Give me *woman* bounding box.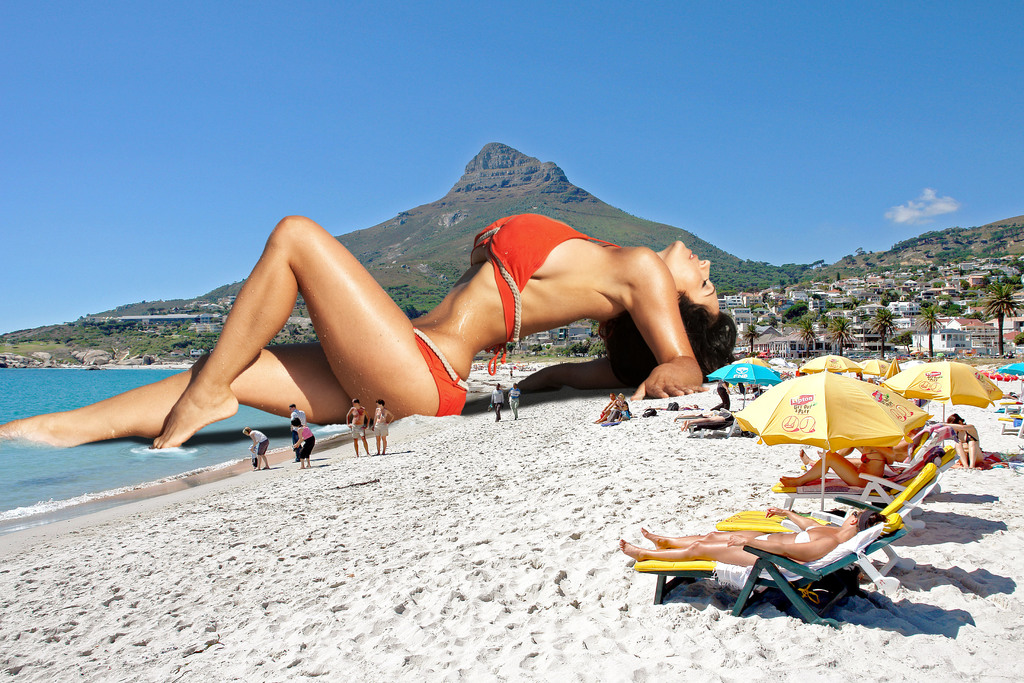
{"left": 295, "top": 420, "right": 319, "bottom": 475}.
